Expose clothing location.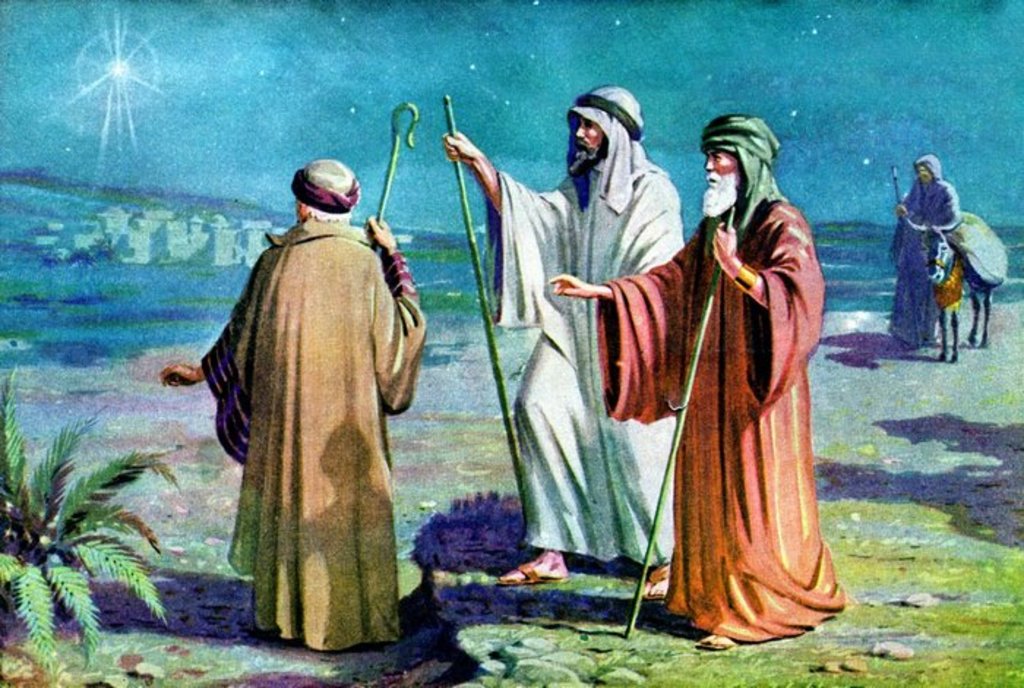
Exposed at (left=489, top=83, right=677, bottom=556).
